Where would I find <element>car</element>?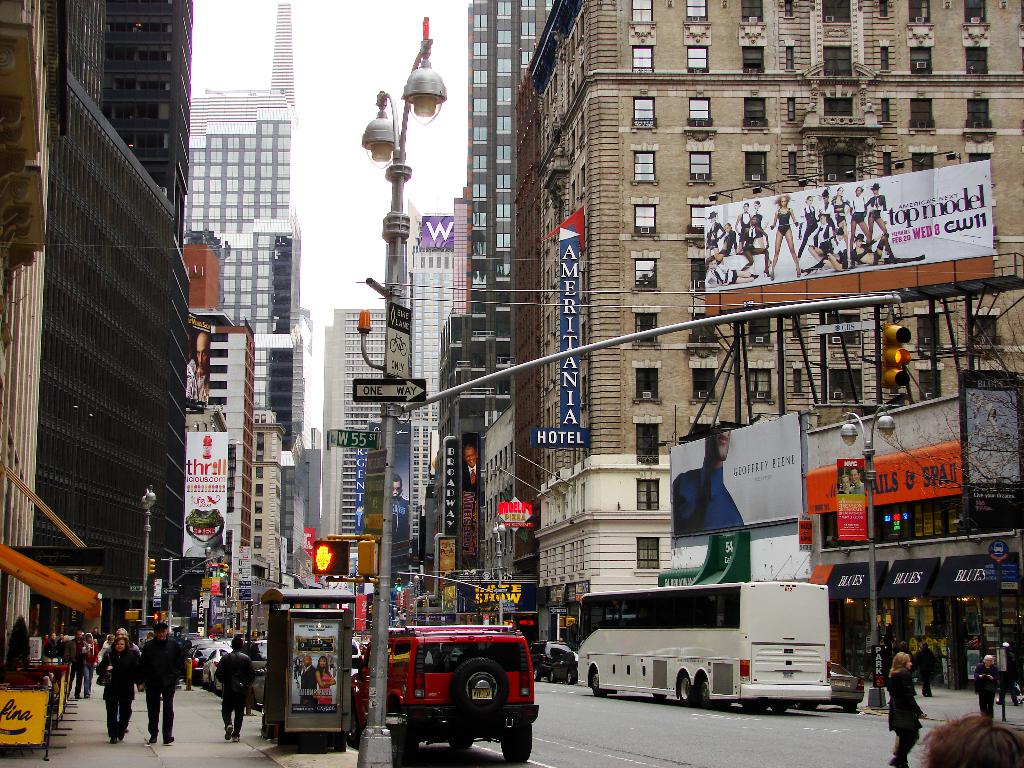
At 549:651:578:684.
